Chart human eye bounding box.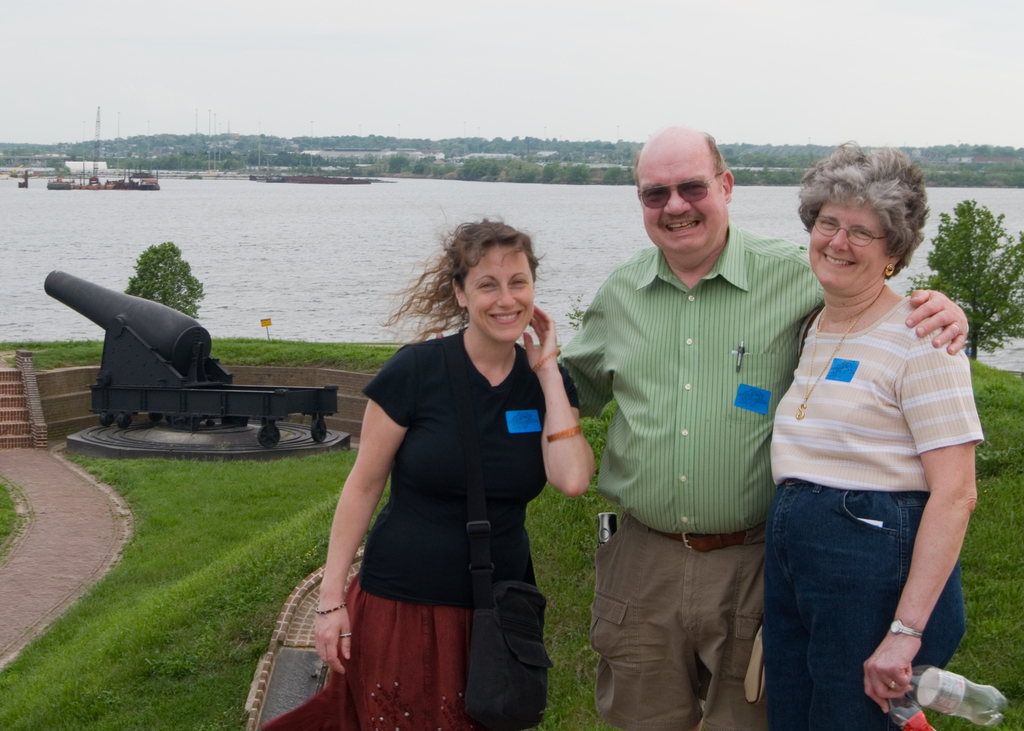
Charted: bbox=(683, 184, 705, 193).
